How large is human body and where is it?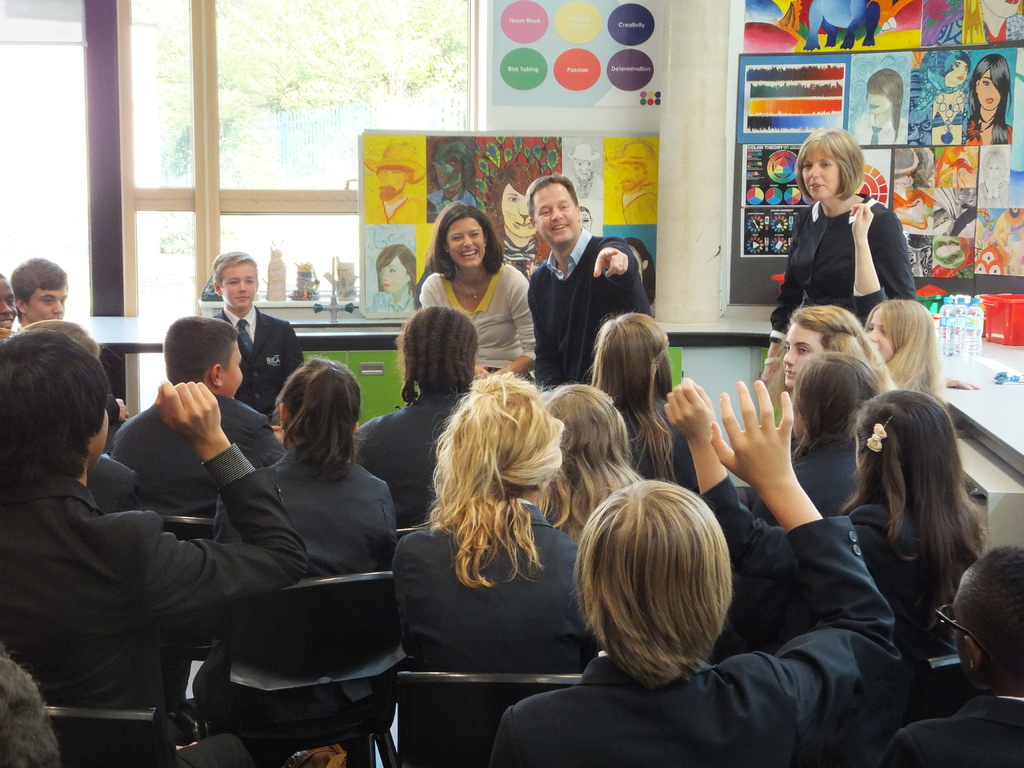
Bounding box: bbox=[874, 693, 1023, 767].
